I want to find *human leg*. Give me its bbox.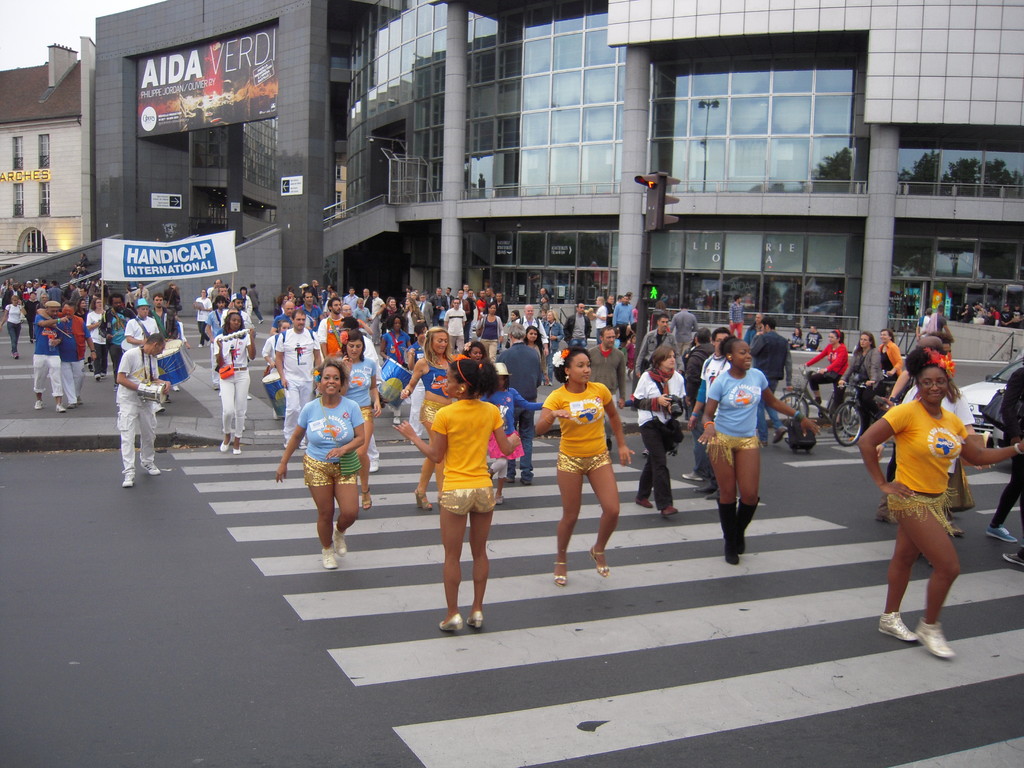
(x1=38, y1=359, x2=45, y2=404).
